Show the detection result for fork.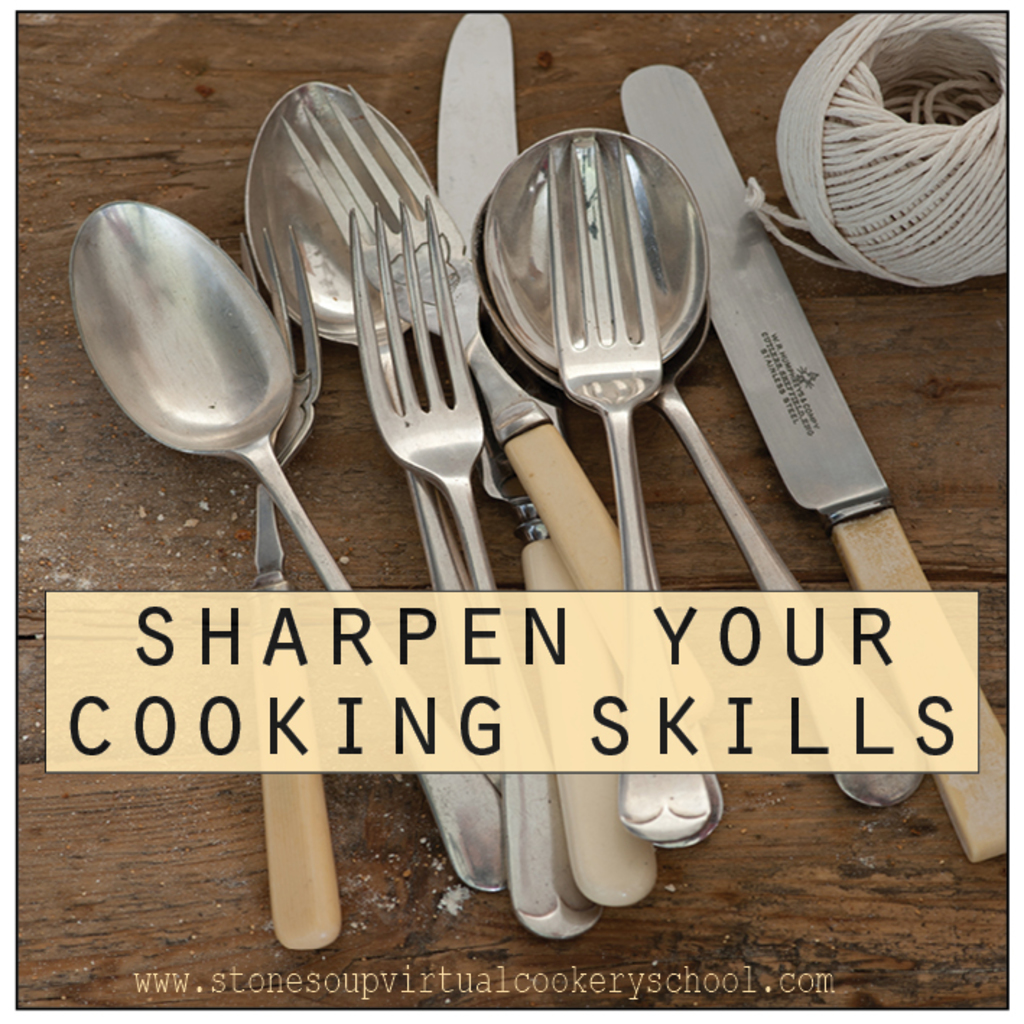
x1=279, y1=79, x2=716, y2=731.
